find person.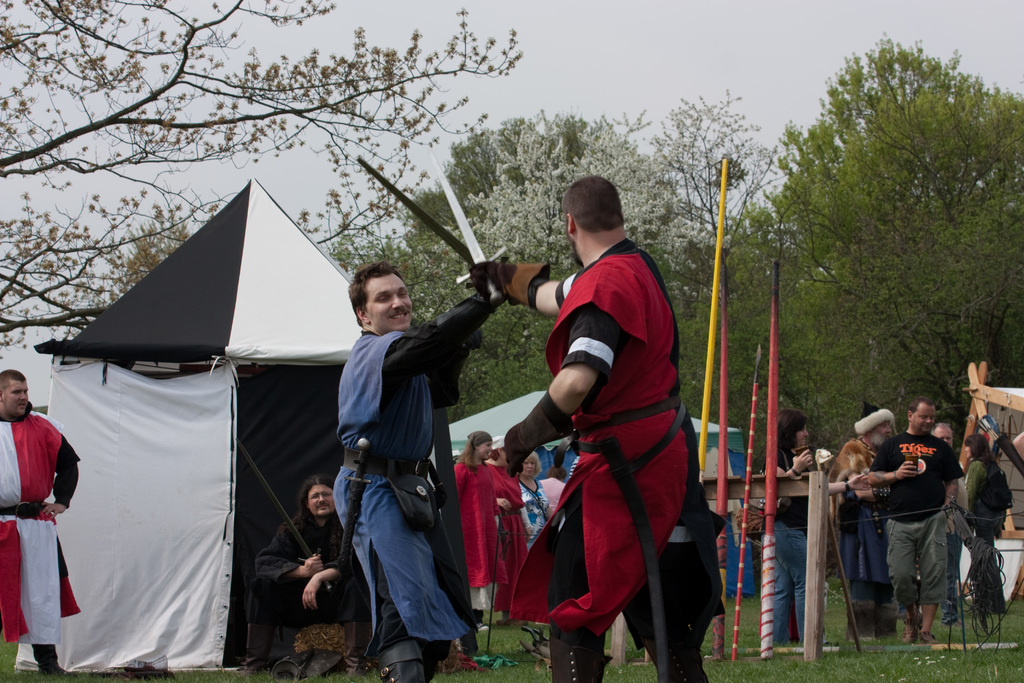
(860,395,963,649).
